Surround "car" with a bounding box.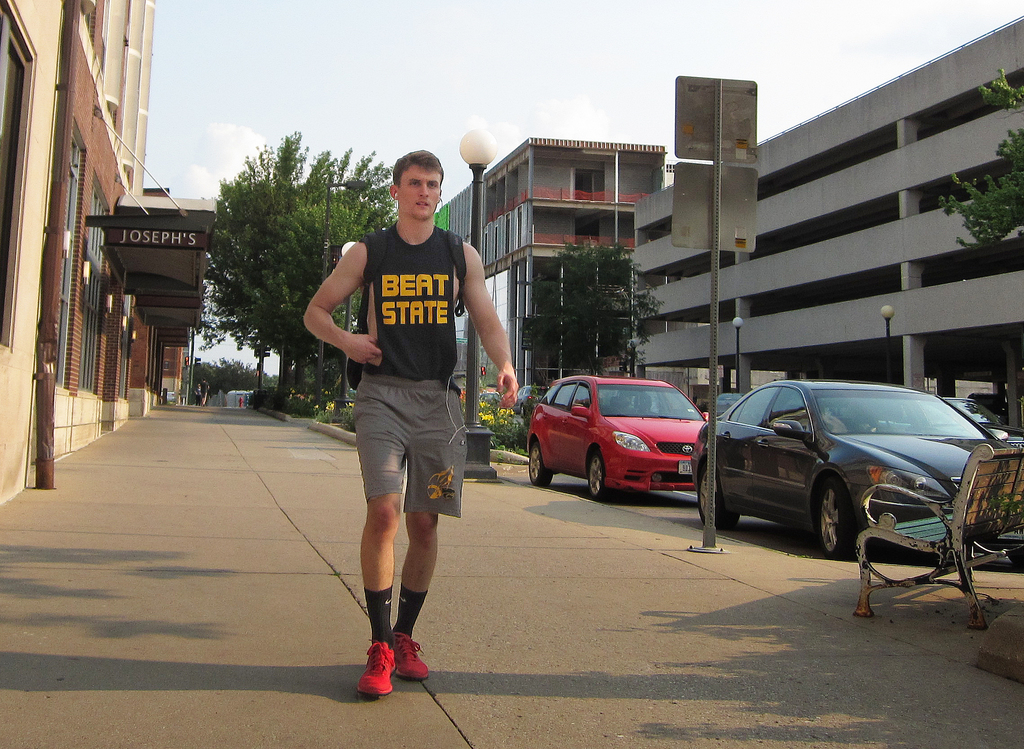
BBox(511, 384, 549, 418).
